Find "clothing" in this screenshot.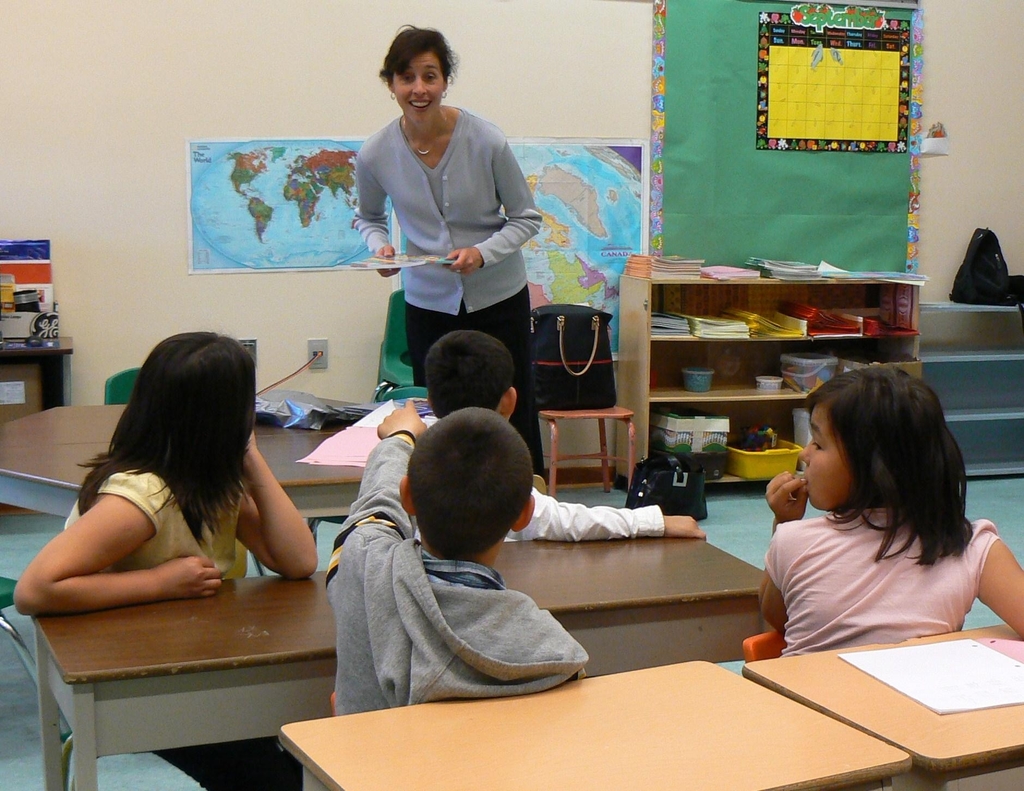
The bounding box for "clothing" is 326/434/582/715.
